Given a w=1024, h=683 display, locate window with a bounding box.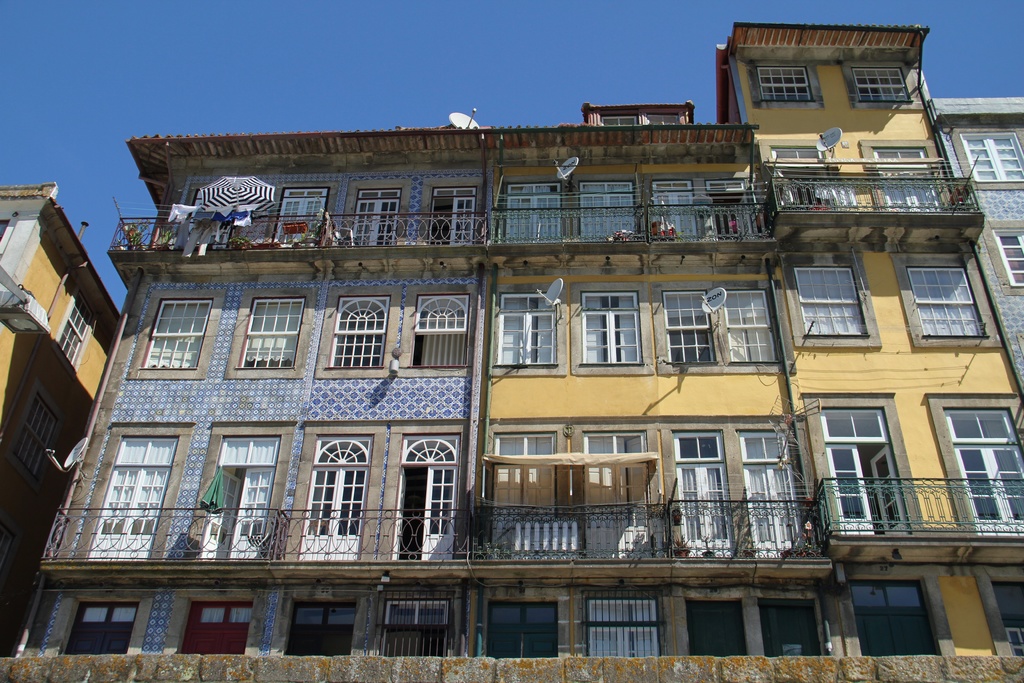
Located: 7 391 60 488.
